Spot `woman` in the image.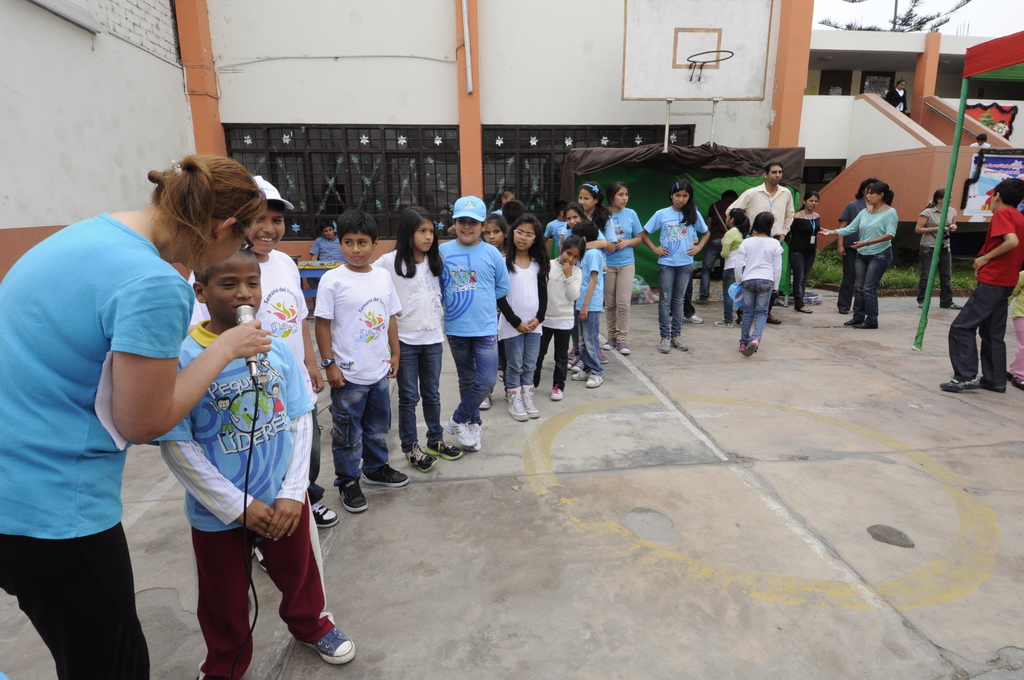
`woman` found at <box>813,184,901,333</box>.
